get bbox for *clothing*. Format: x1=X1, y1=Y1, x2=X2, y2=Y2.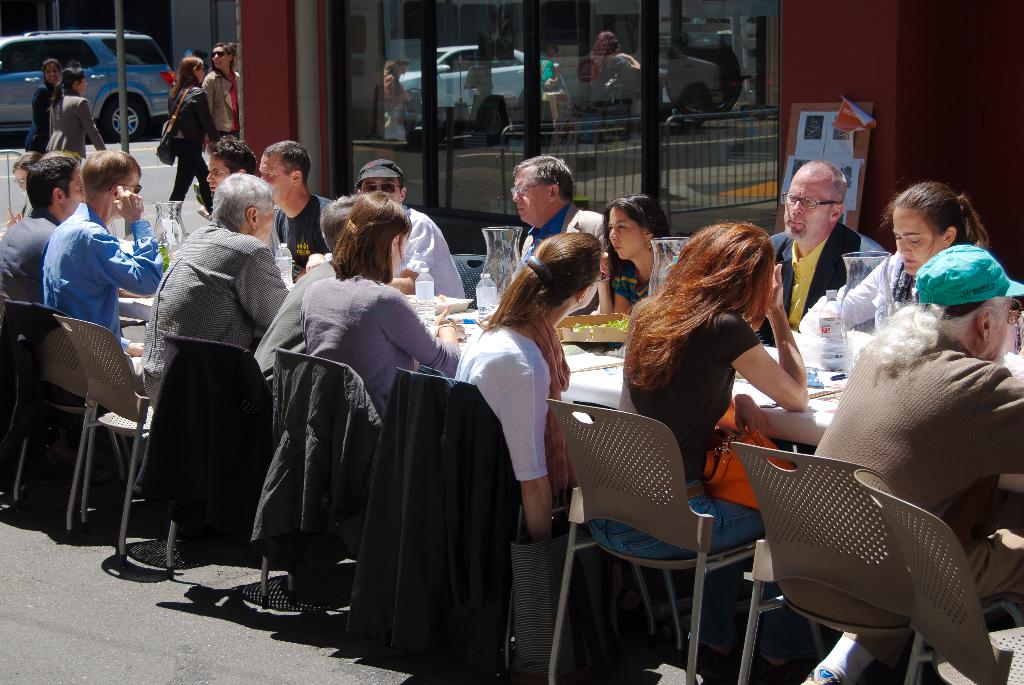
x1=773, y1=219, x2=887, y2=331.
